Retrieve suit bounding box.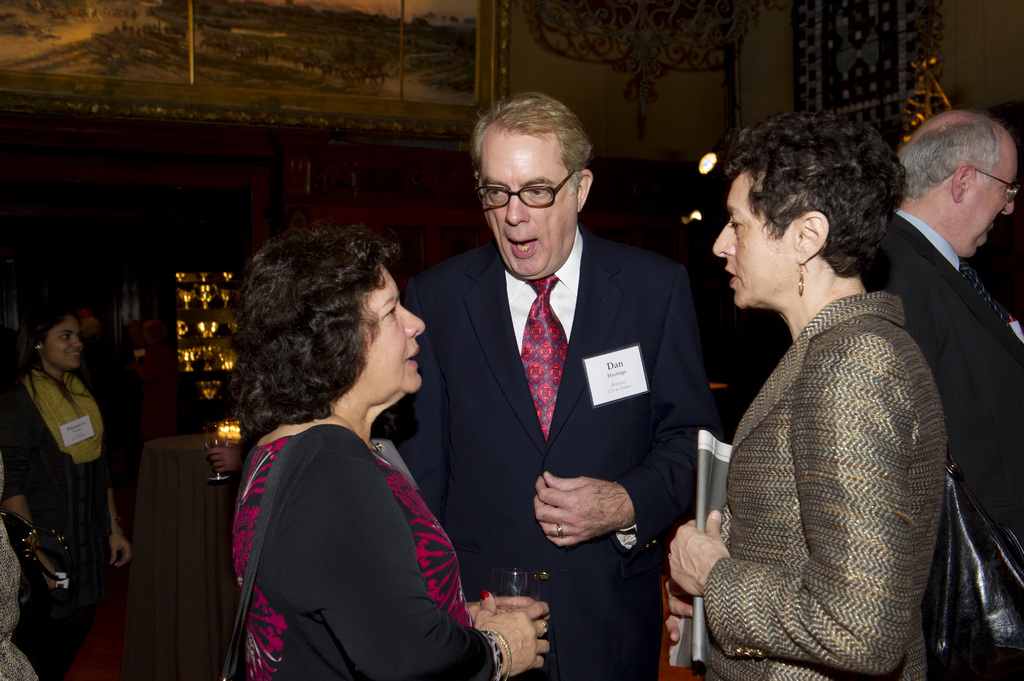
Bounding box: 851/209/1020/525.
